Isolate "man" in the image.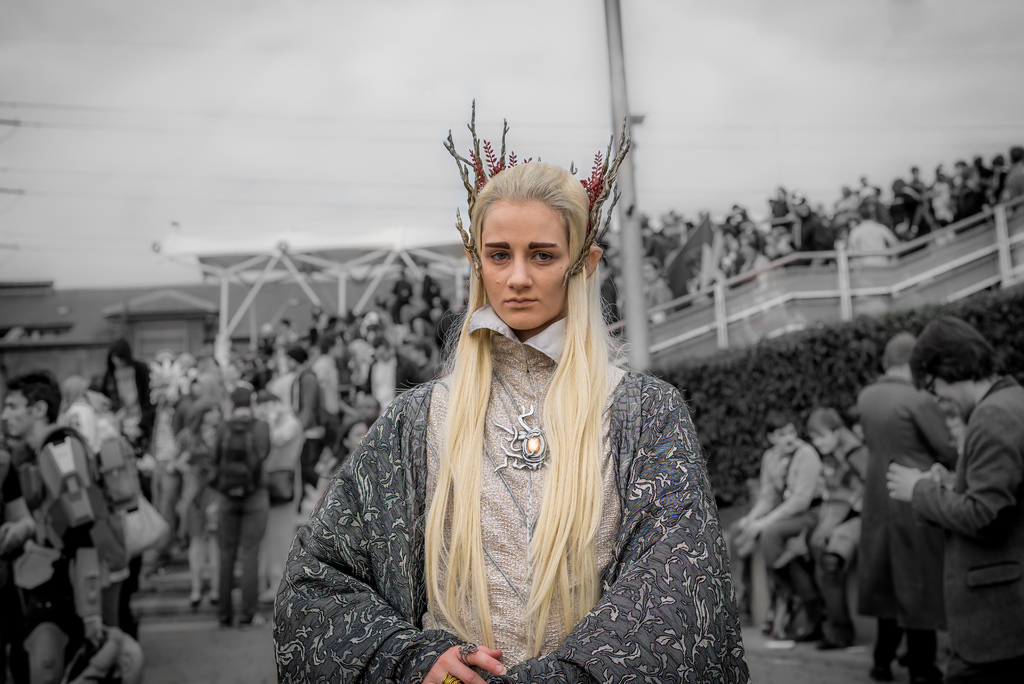
Isolated region: (730, 412, 824, 628).
